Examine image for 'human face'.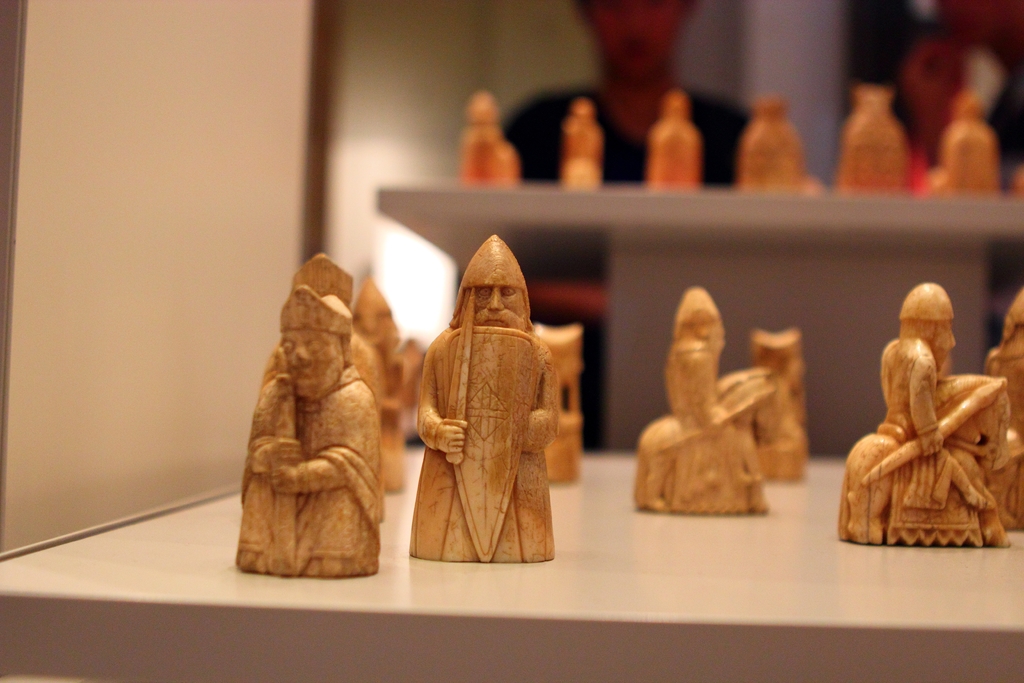
Examination result: rect(468, 285, 529, 334).
